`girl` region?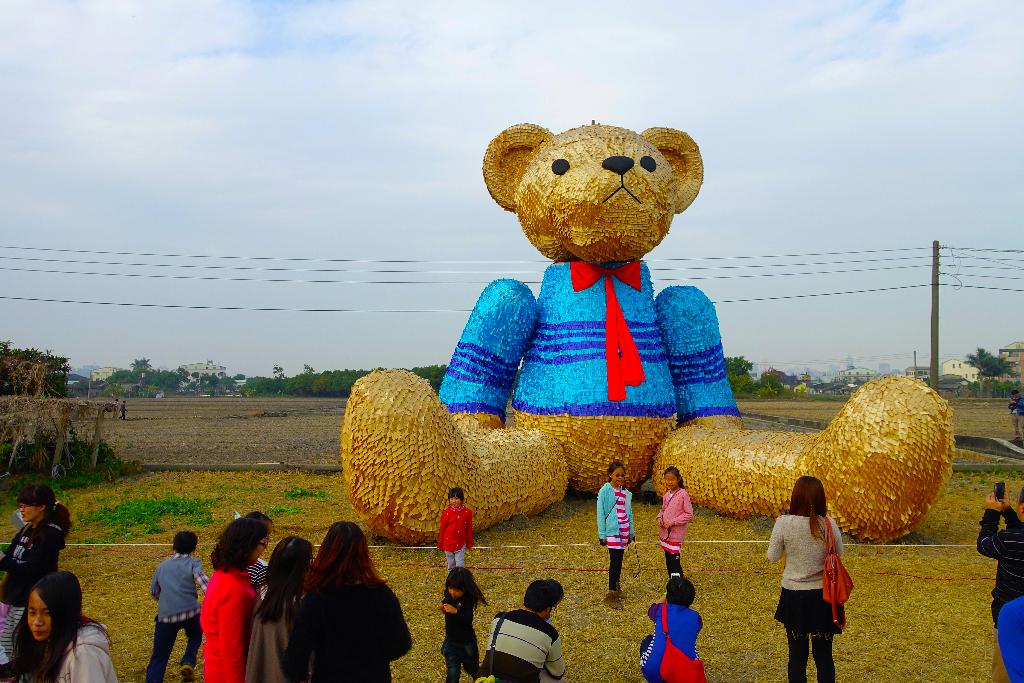
<bbox>756, 483, 842, 681</bbox>
